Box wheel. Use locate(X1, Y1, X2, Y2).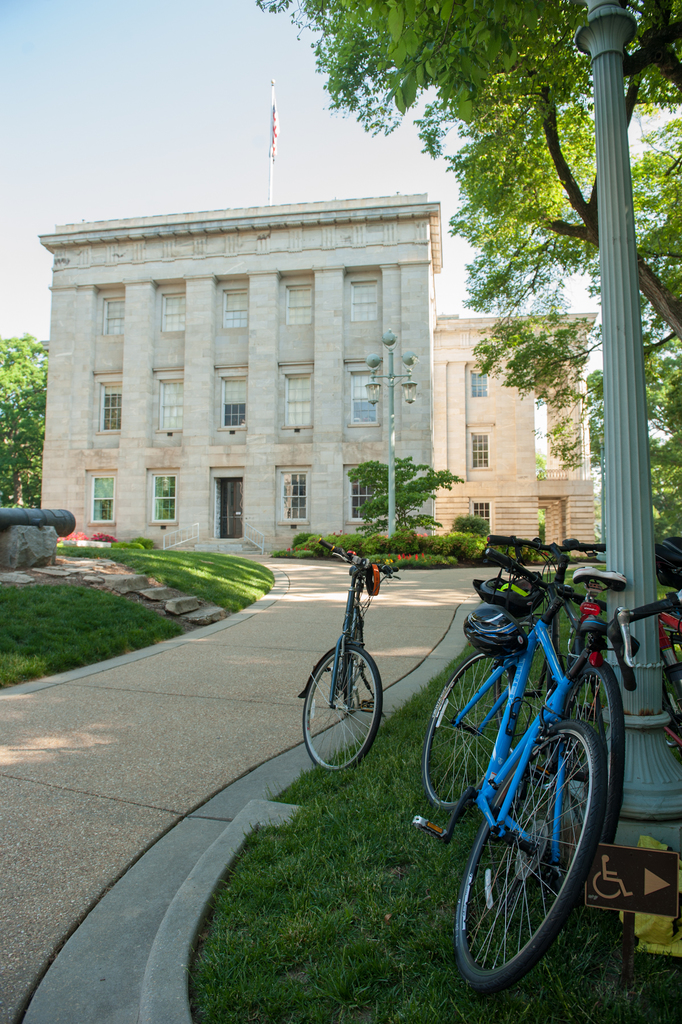
locate(665, 636, 681, 750).
